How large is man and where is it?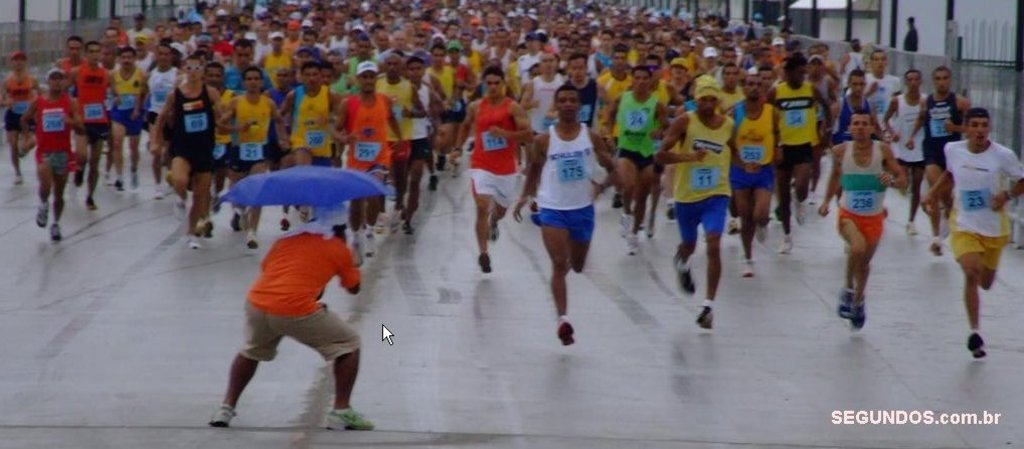
Bounding box: 18/62/84/232.
